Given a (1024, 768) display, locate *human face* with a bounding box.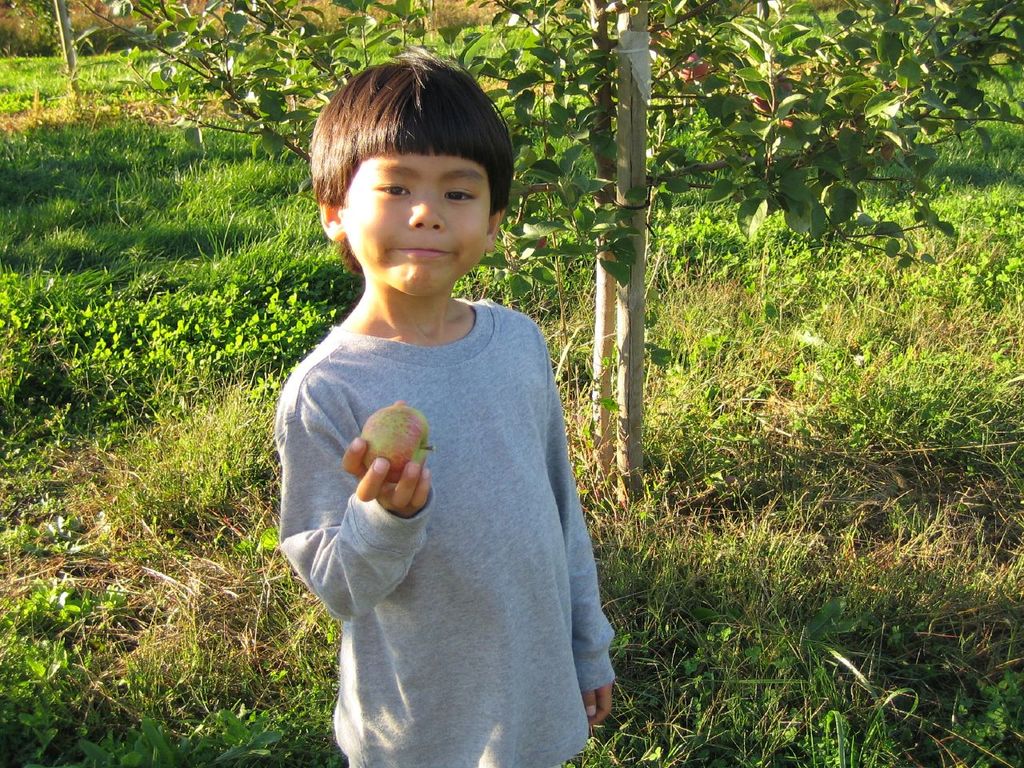
Located: bbox(341, 154, 489, 300).
